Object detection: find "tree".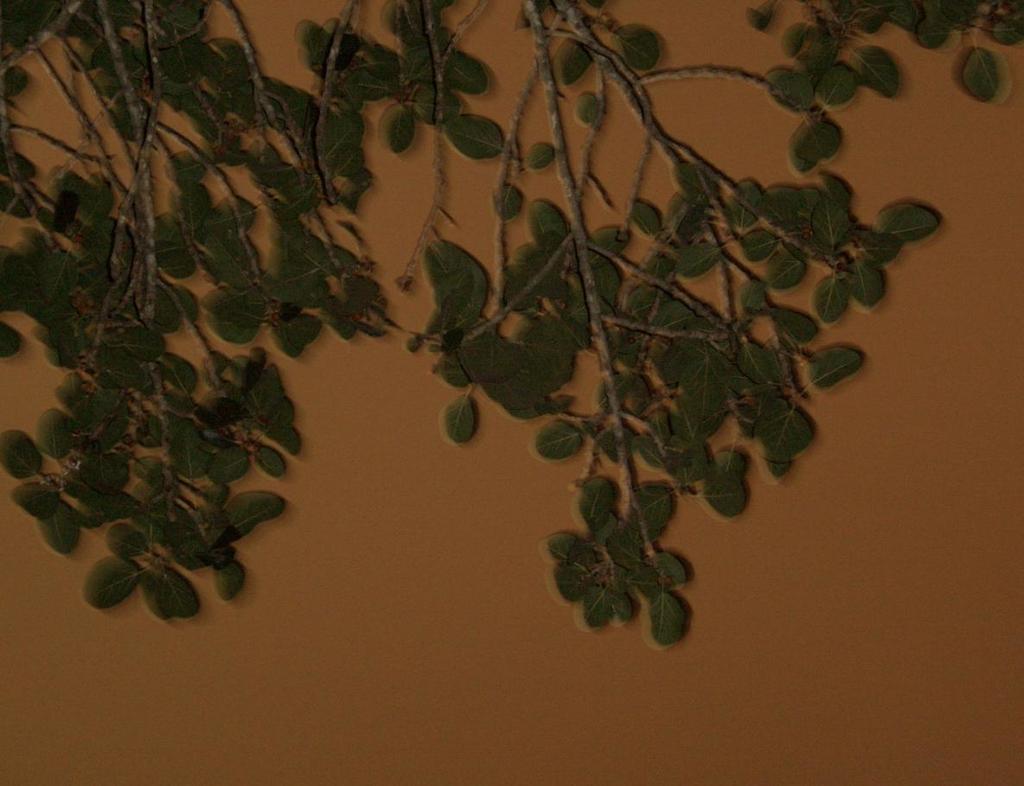
box=[2, 0, 1023, 653].
